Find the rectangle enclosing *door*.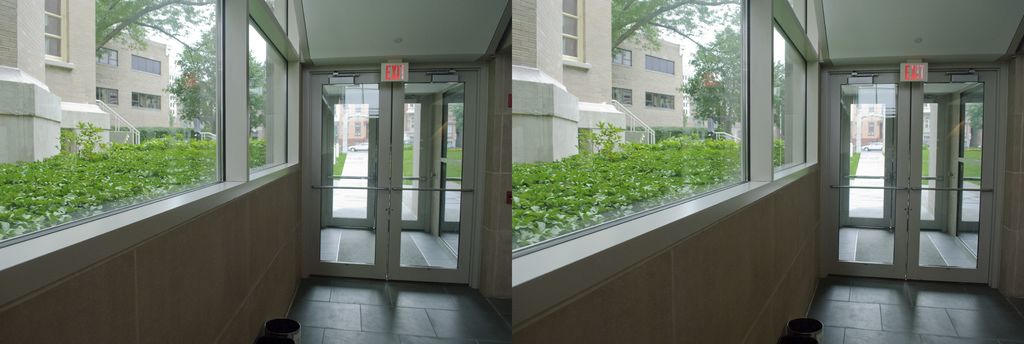
<box>303,31,502,302</box>.
